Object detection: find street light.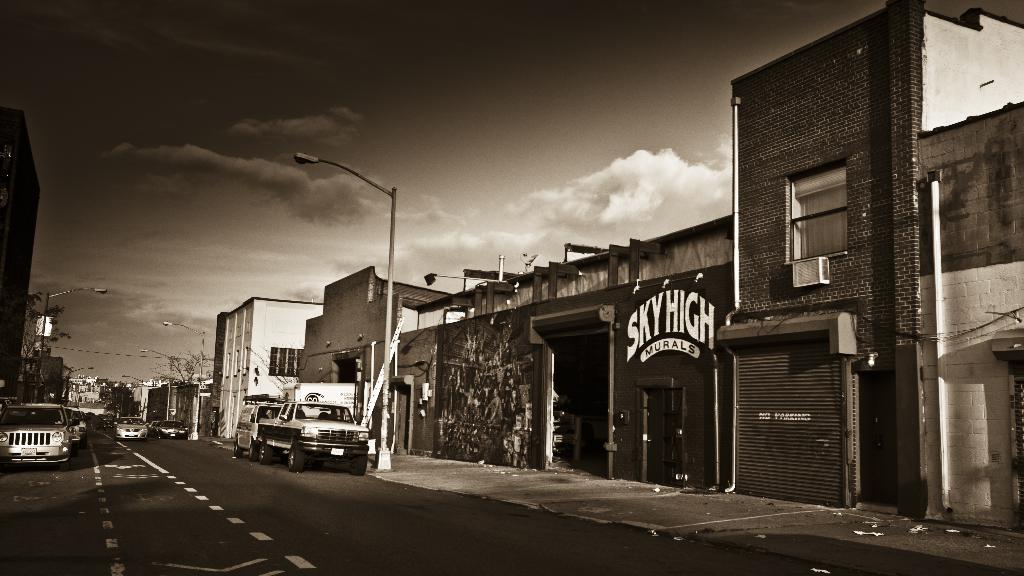
rect(121, 375, 143, 415).
